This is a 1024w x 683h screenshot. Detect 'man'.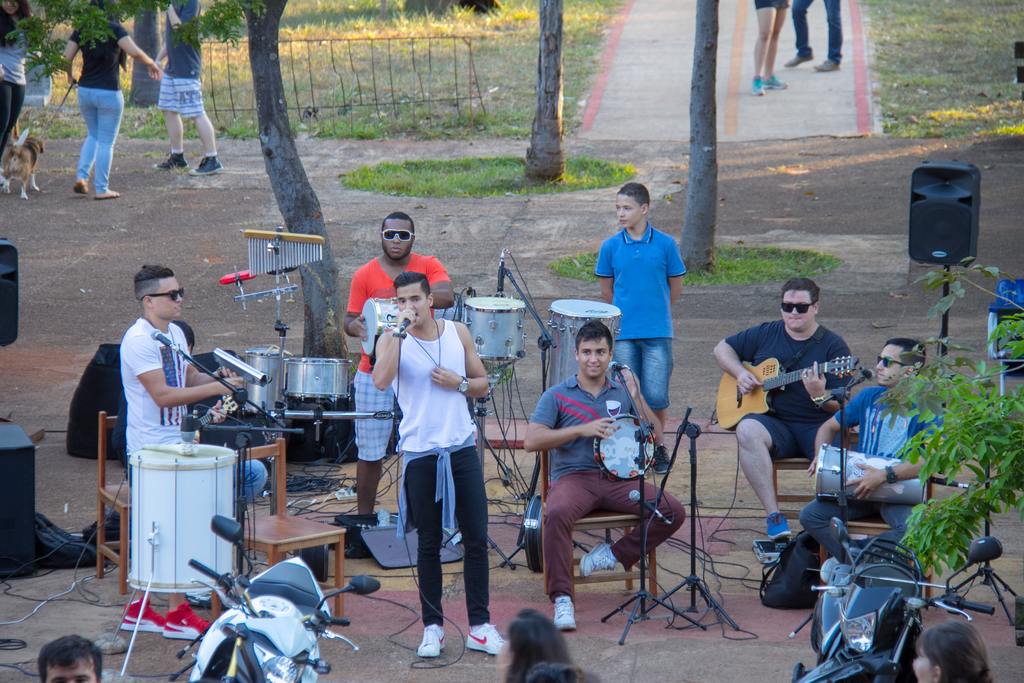
l=711, t=276, r=867, b=541.
